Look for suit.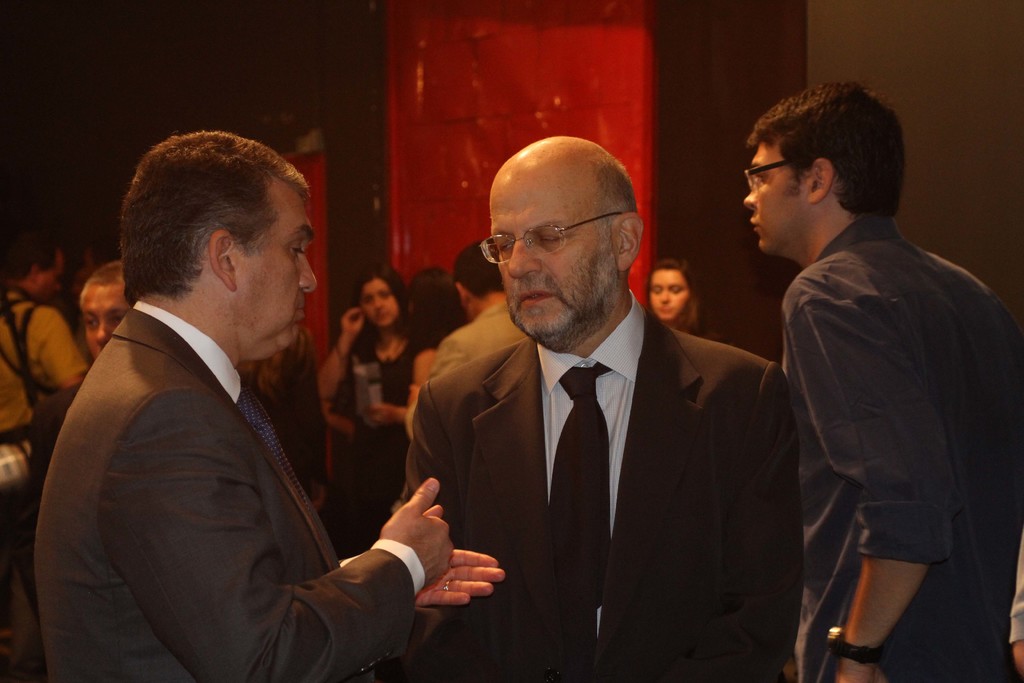
Found: l=392, t=220, r=799, b=667.
